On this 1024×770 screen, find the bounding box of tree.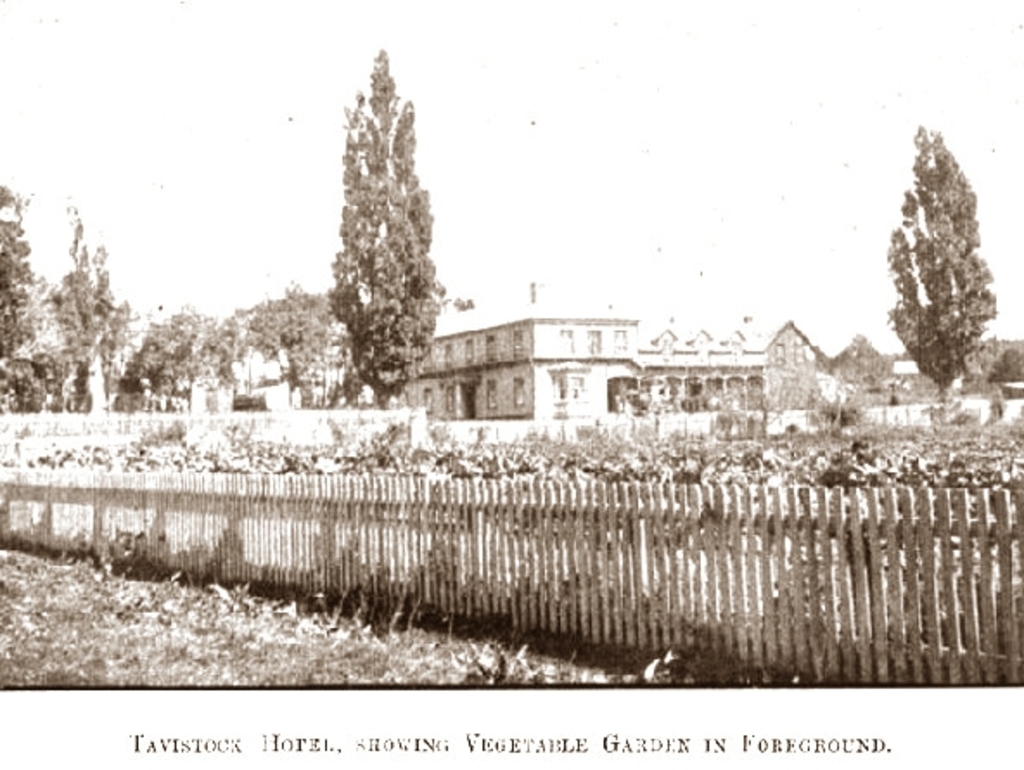
Bounding box: 304/36/445/426.
